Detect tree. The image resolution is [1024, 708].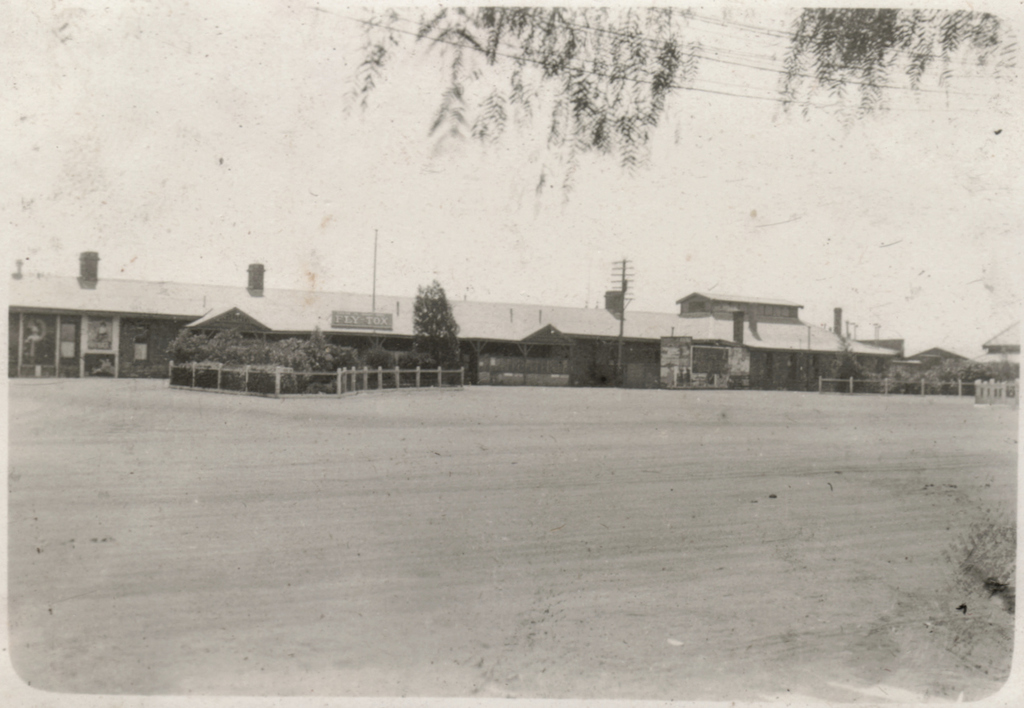
[399, 265, 471, 366].
